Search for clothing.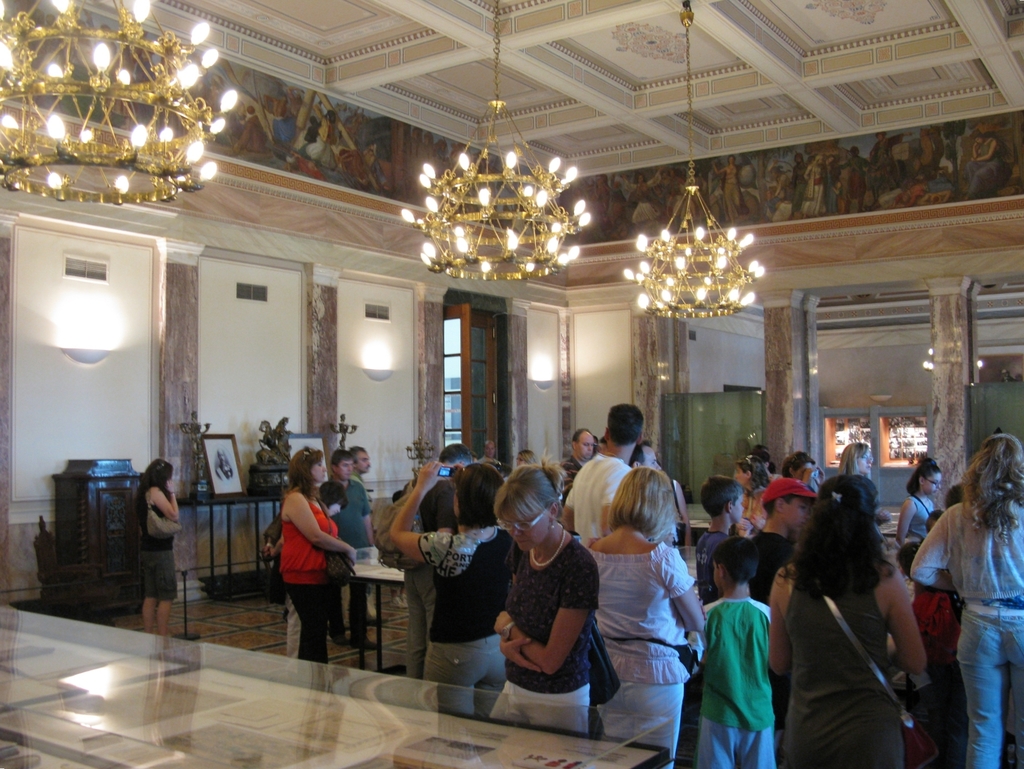
Found at crop(710, 583, 789, 752).
